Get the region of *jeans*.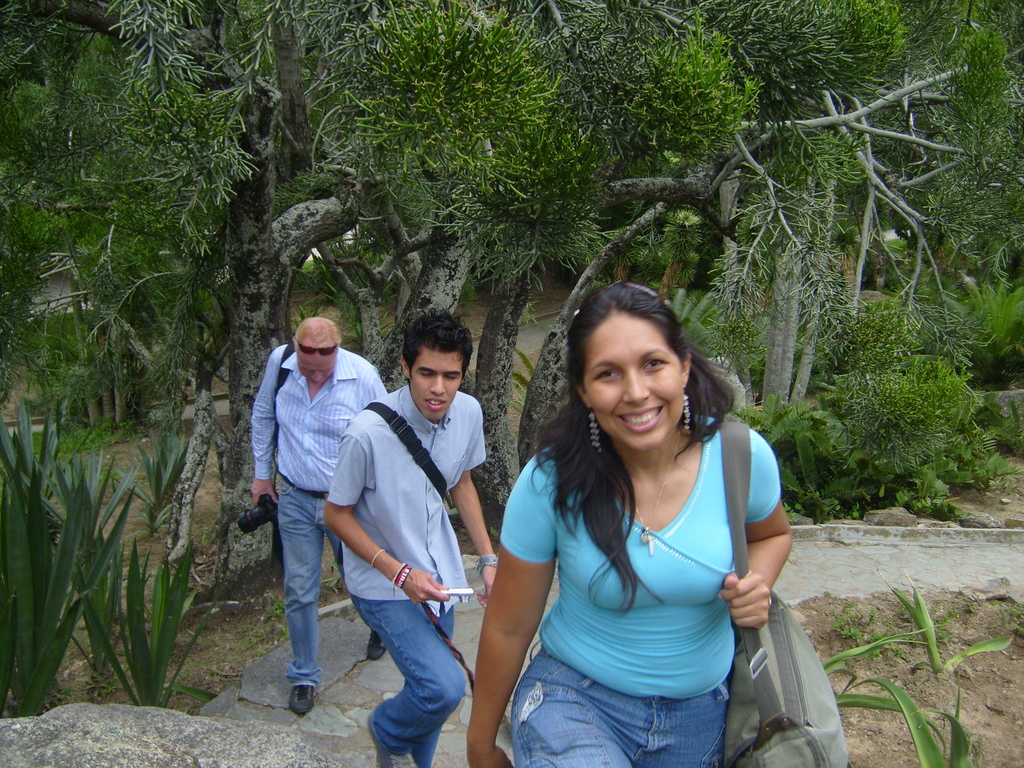
339,579,468,756.
